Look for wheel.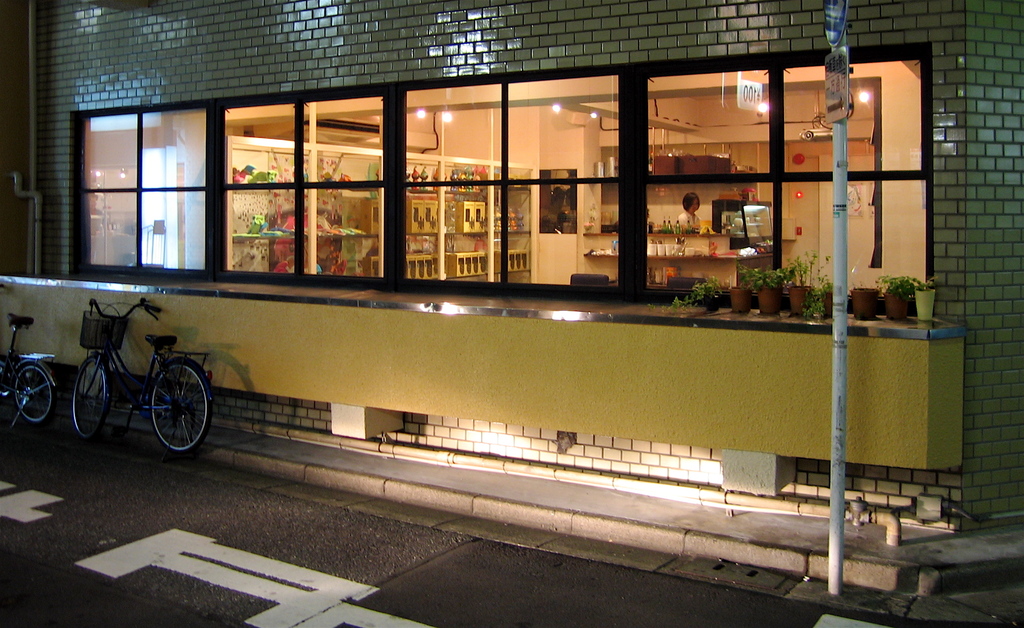
Found: 15, 368, 51, 422.
